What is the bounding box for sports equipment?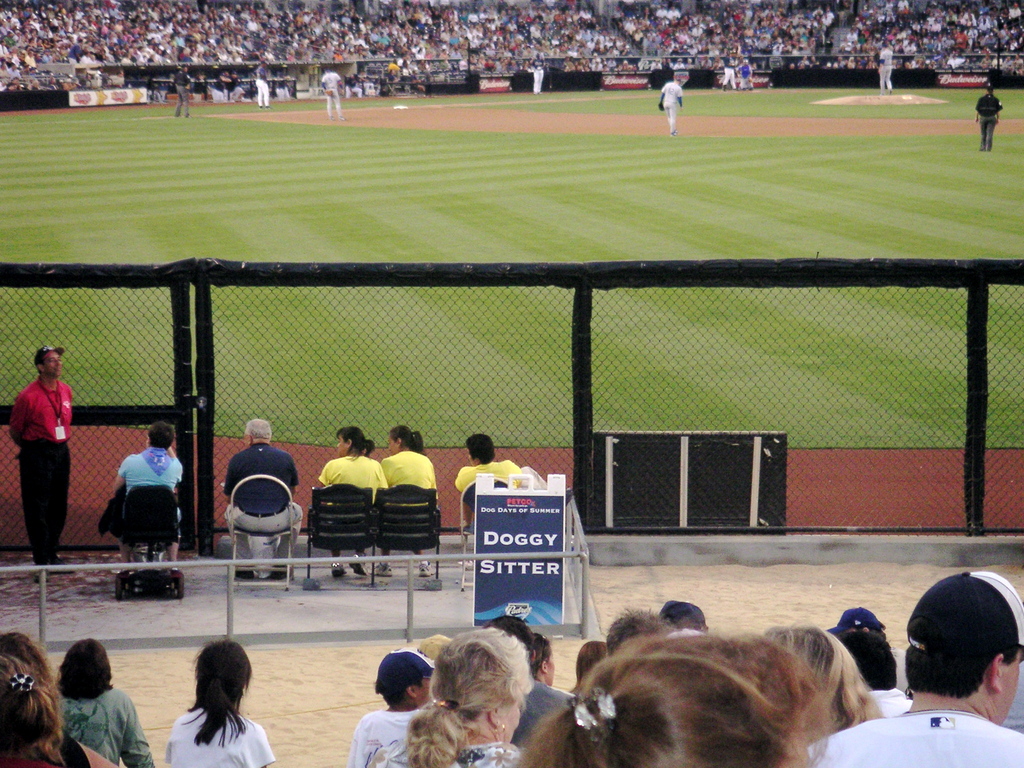
373:561:394:578.
